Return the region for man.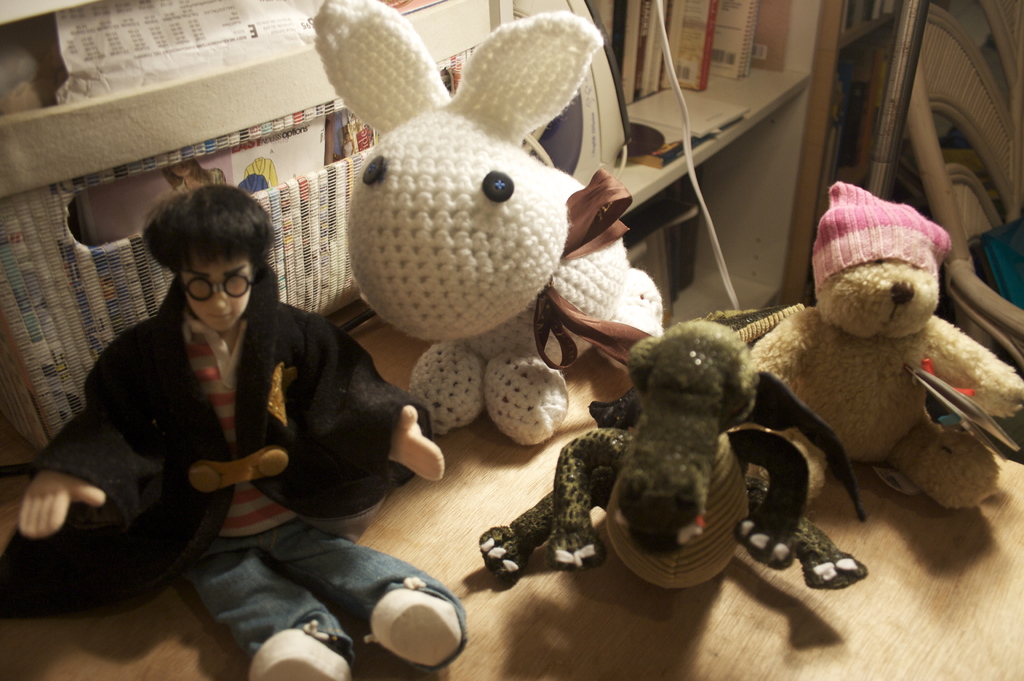
(26, 148, 454, 630).
